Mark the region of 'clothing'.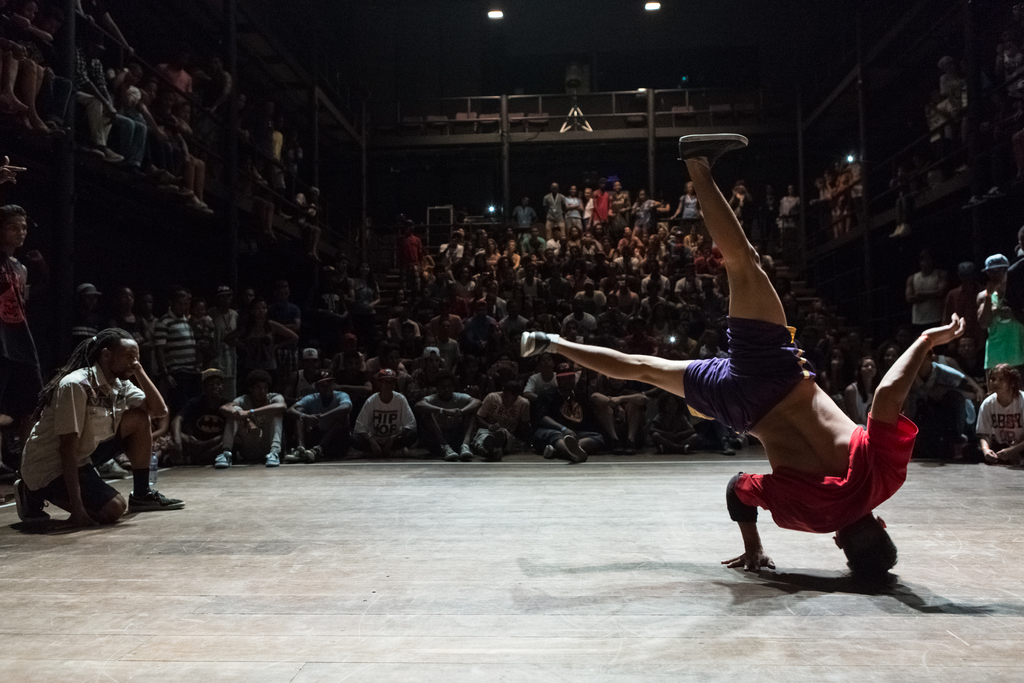
Region: box=[634, 200, 655, 227].
